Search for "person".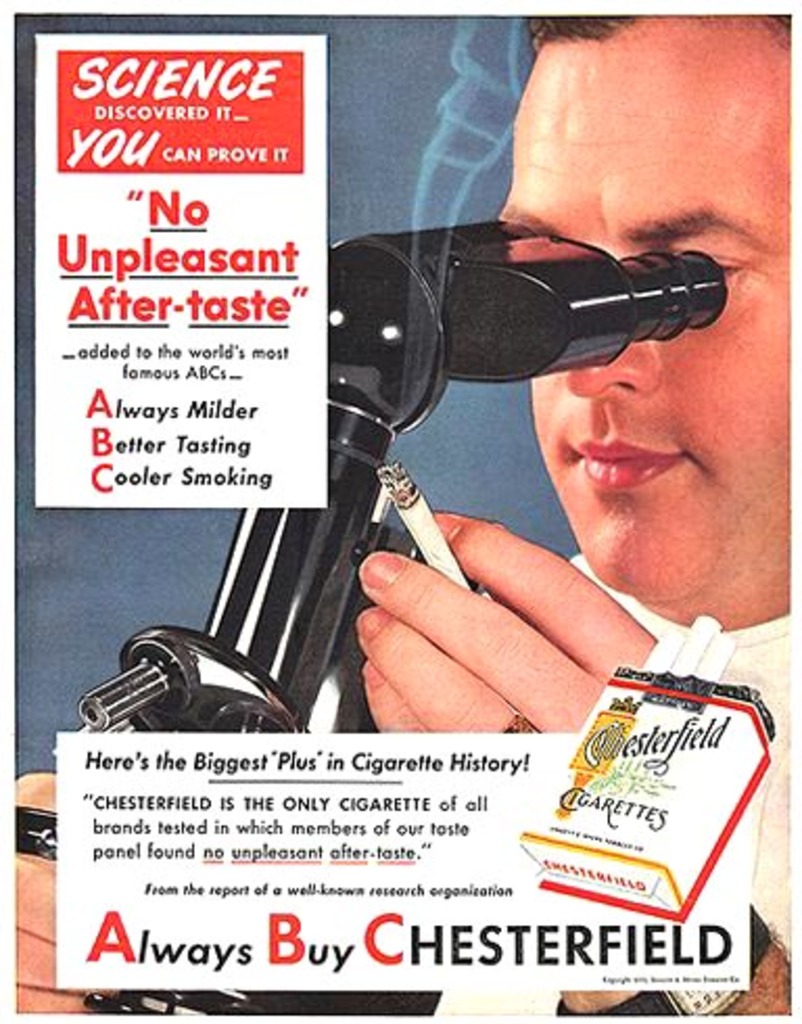
Found at 19, 15, 792, 1022.
